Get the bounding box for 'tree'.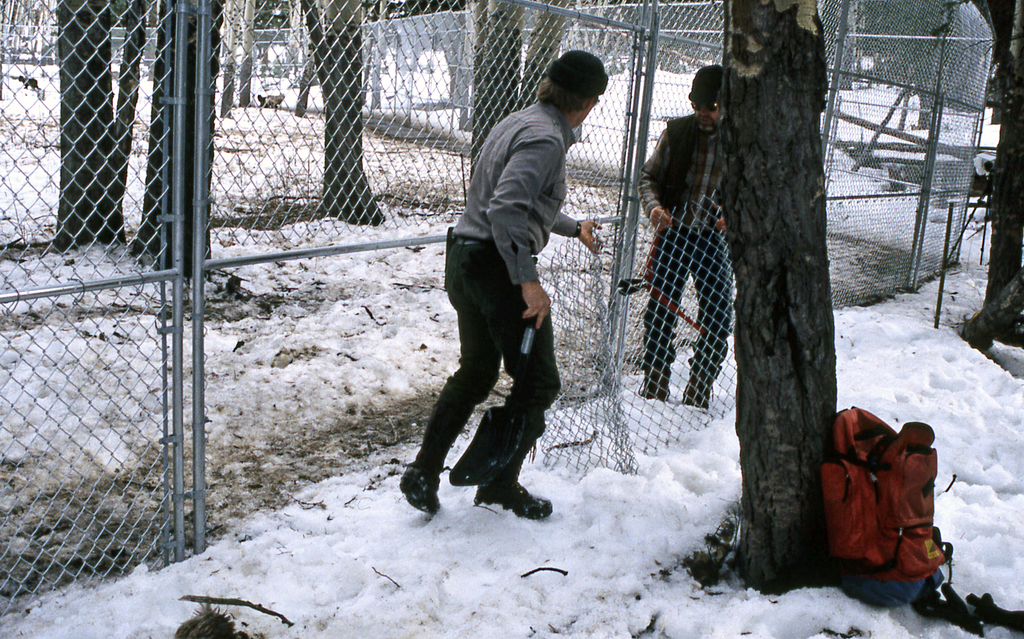
(959, 0, 1023, 356).
